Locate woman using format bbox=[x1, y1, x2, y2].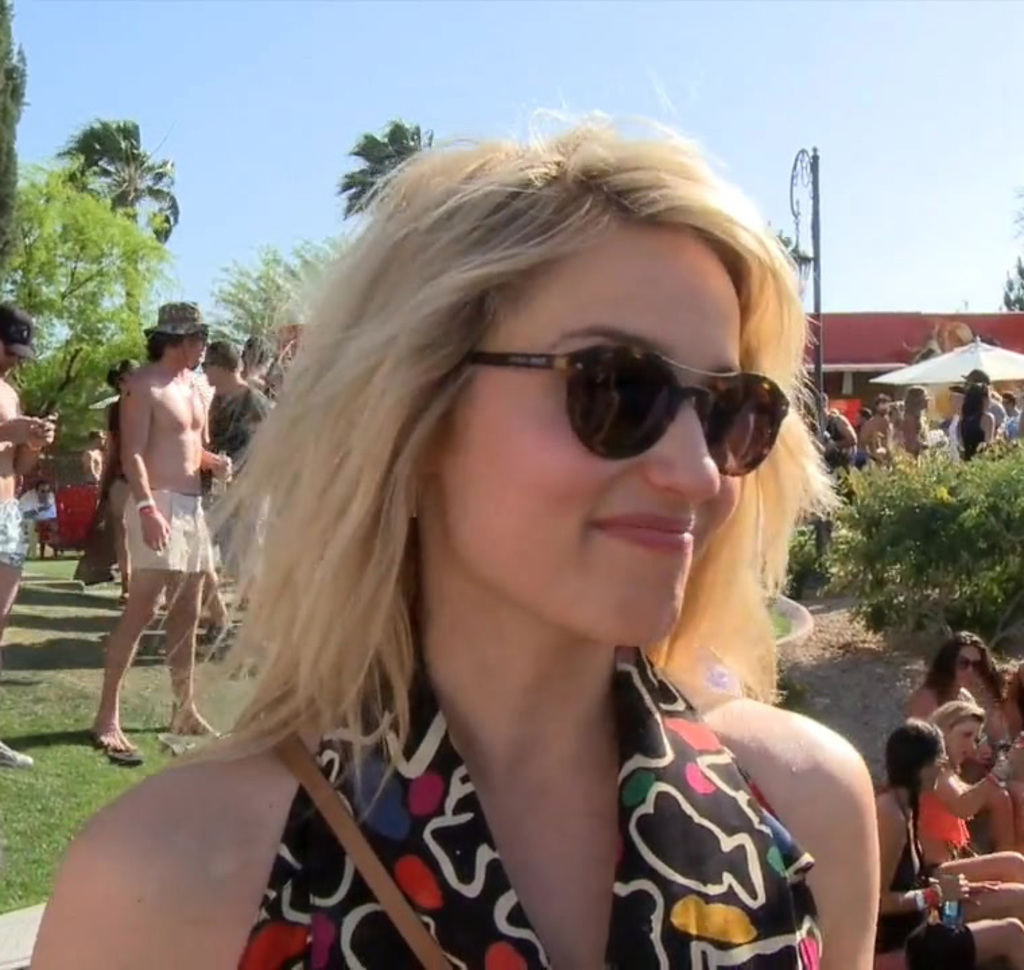
bbox=[953, 375, 996, 454].
